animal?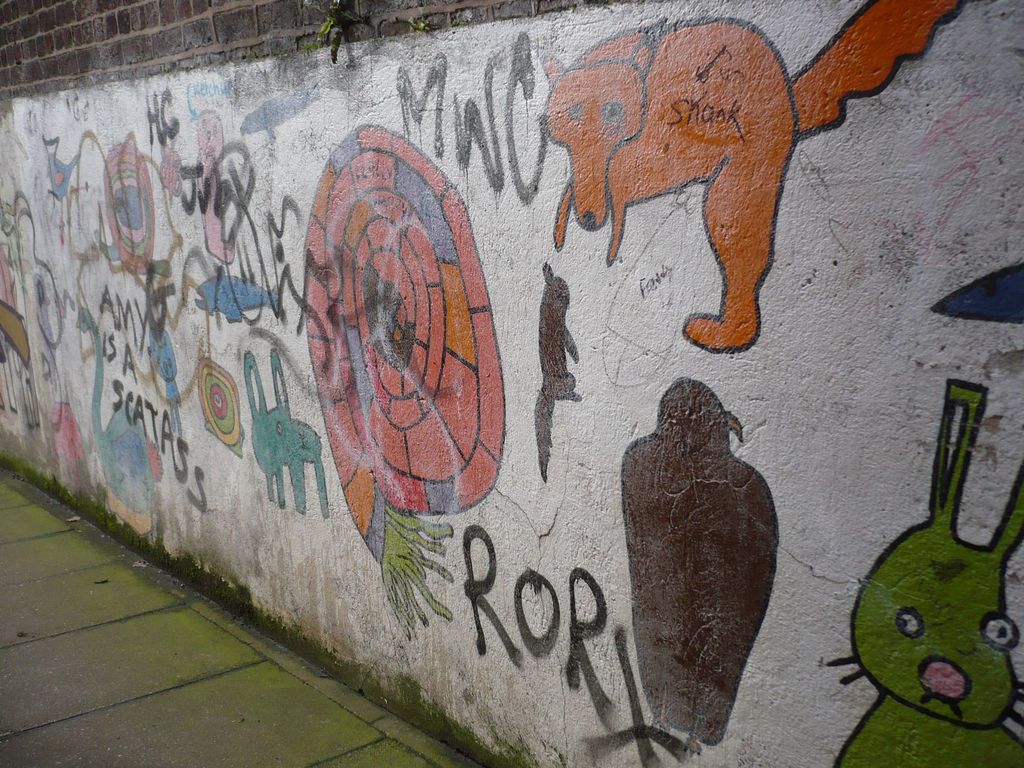
x1=546, y1=0, x2=970, y2=352
